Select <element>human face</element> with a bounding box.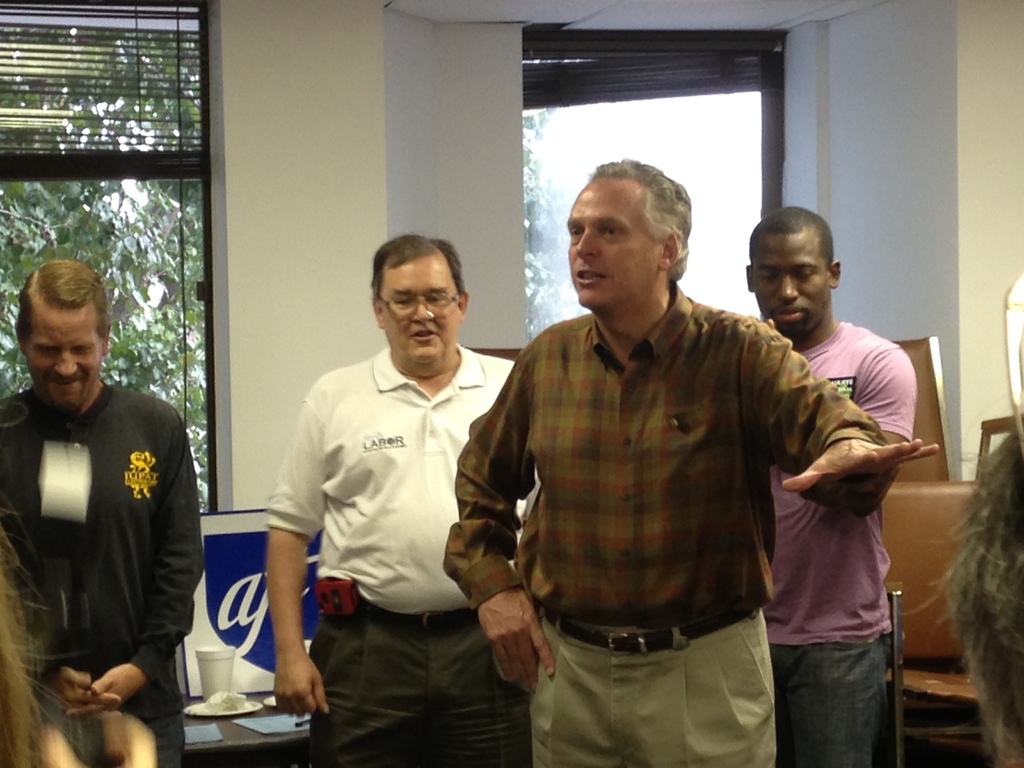
377 263 461 374.
